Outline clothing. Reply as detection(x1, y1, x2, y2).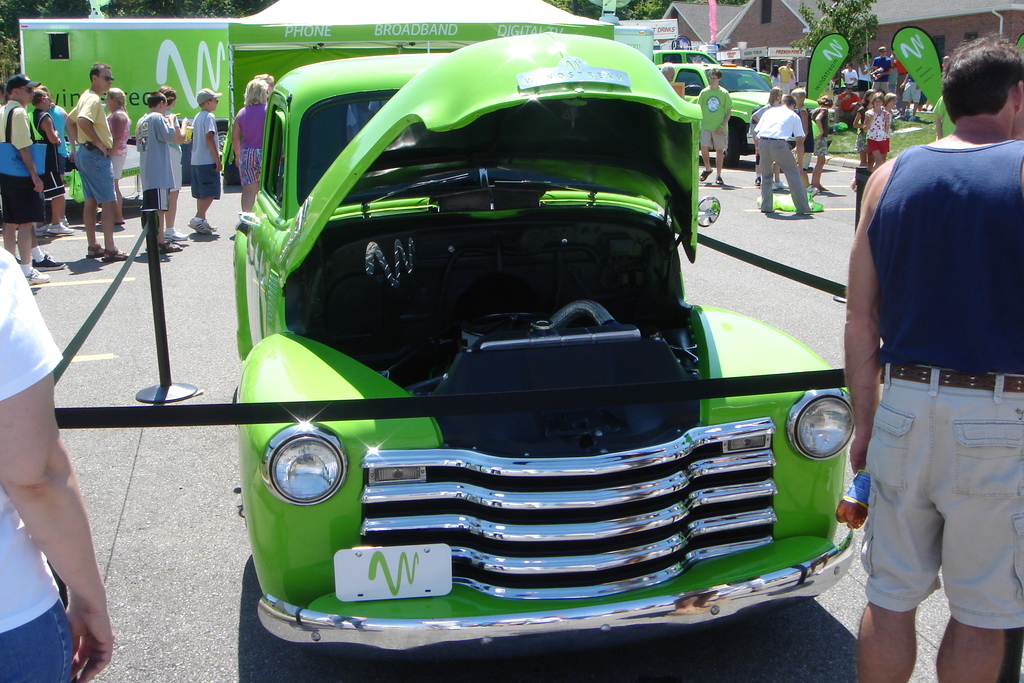
detection(862, 104, 892, 151).
